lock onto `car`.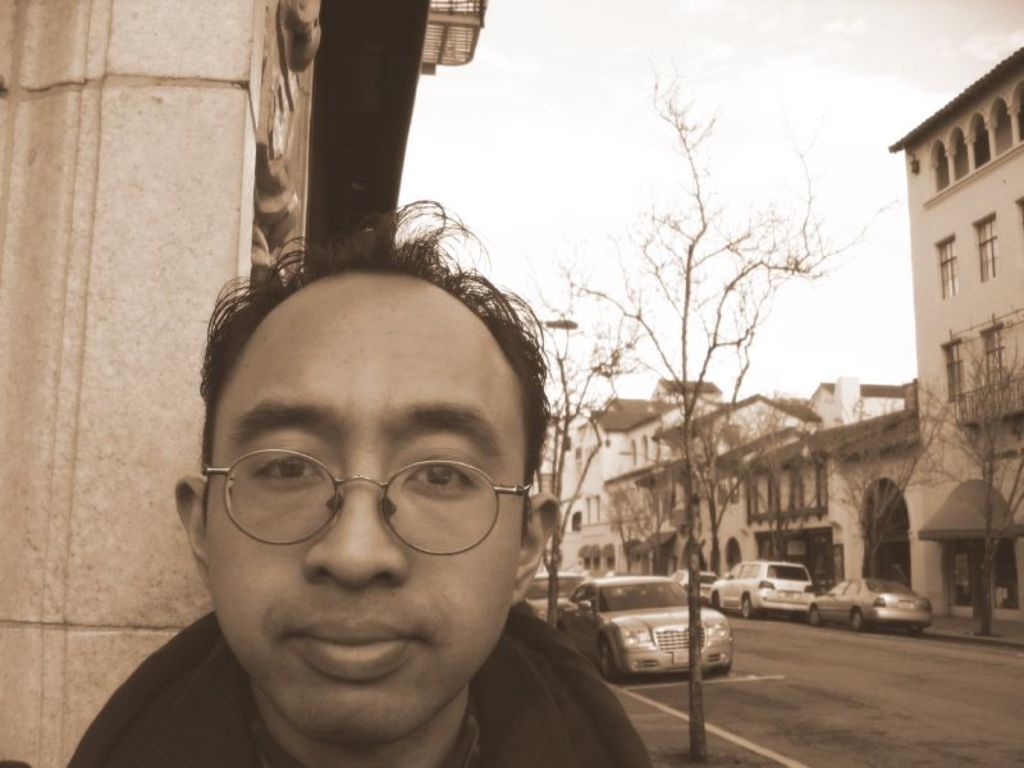
Locked: bbox=(710, 561, 812, 623).
